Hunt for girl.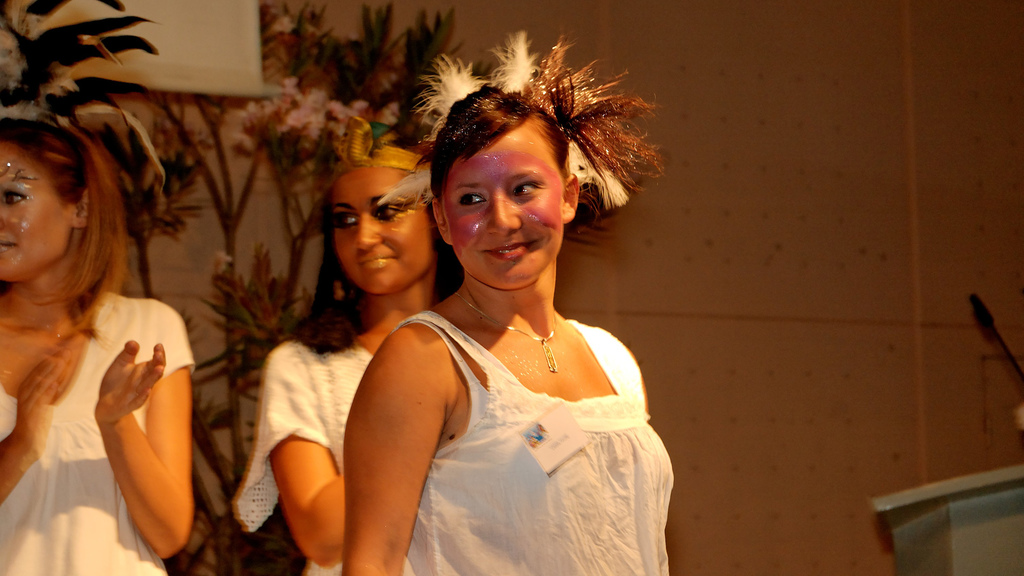
Hunted down at BBox(2, 111, 198, 575).
